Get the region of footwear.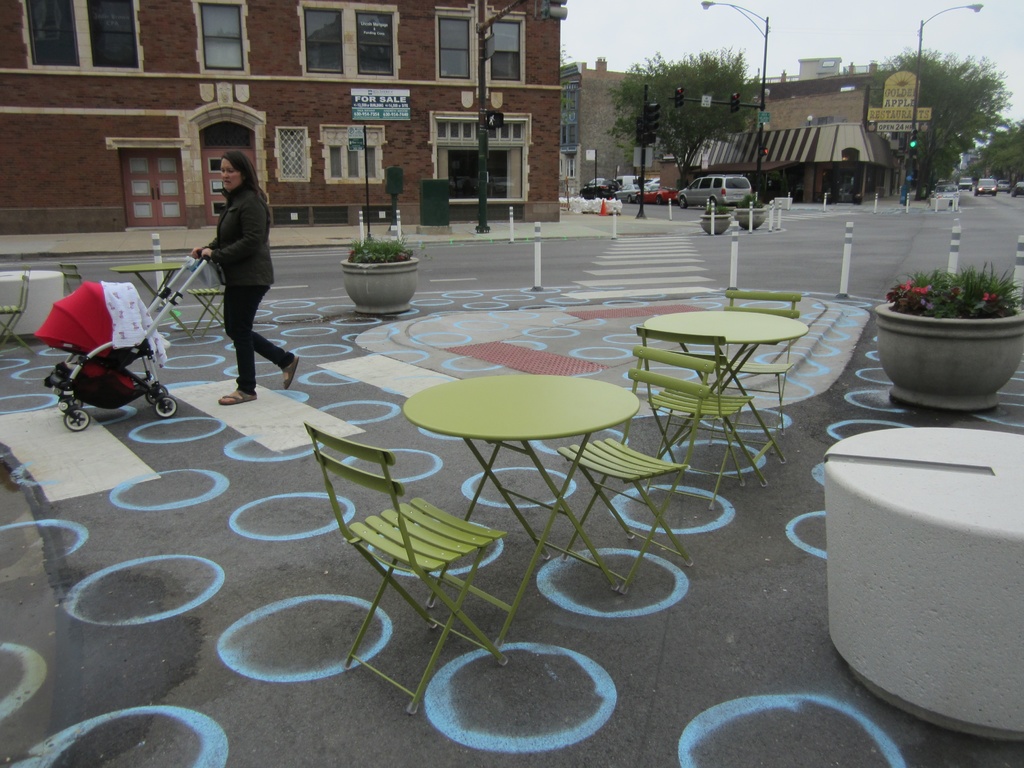
bbox=[218, 388, 258, 406].
